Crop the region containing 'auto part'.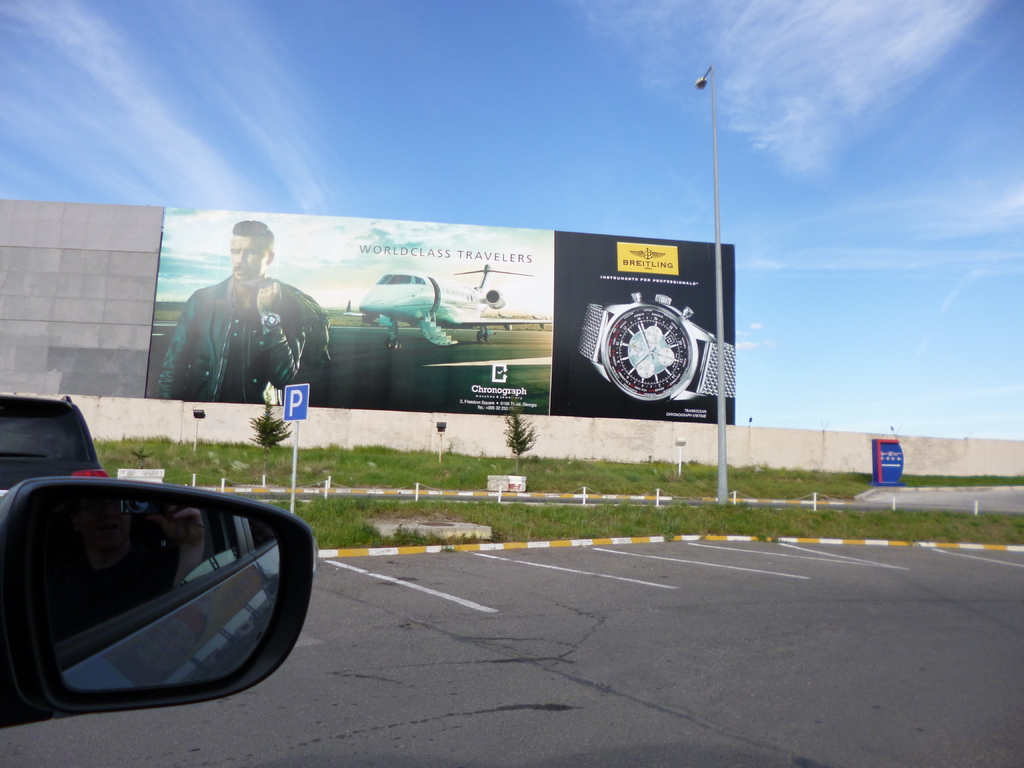
Crop region: bbox=[9, 472, 314, 706].
